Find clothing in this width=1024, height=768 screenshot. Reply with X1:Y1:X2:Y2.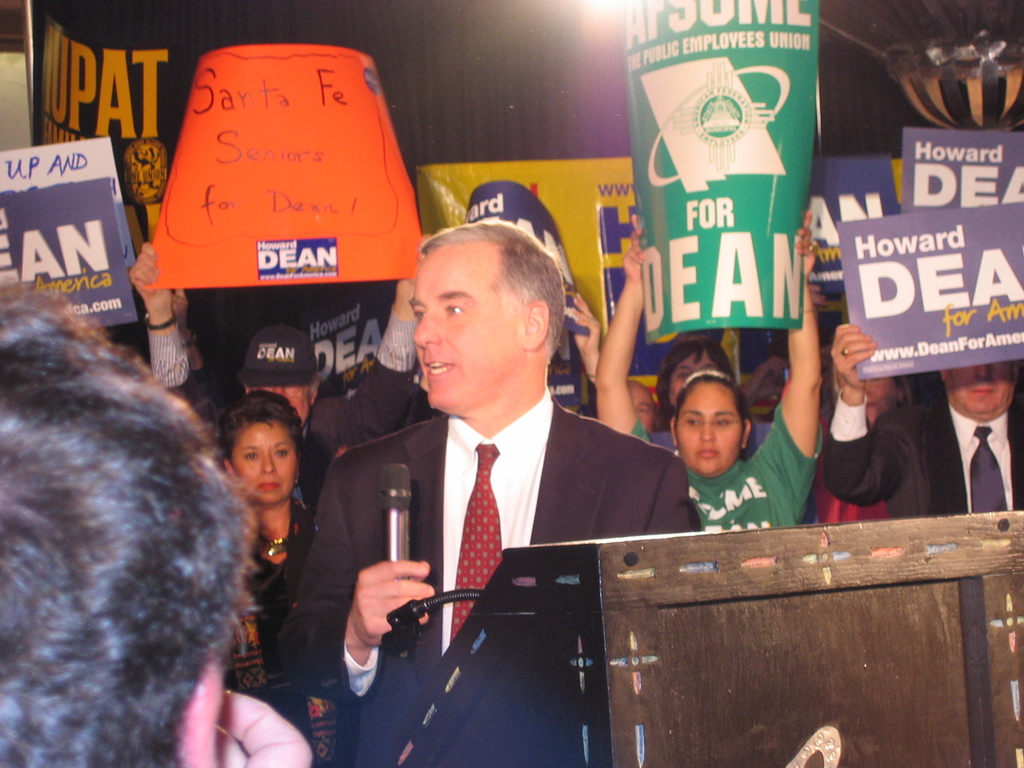
639:405:822:532.
